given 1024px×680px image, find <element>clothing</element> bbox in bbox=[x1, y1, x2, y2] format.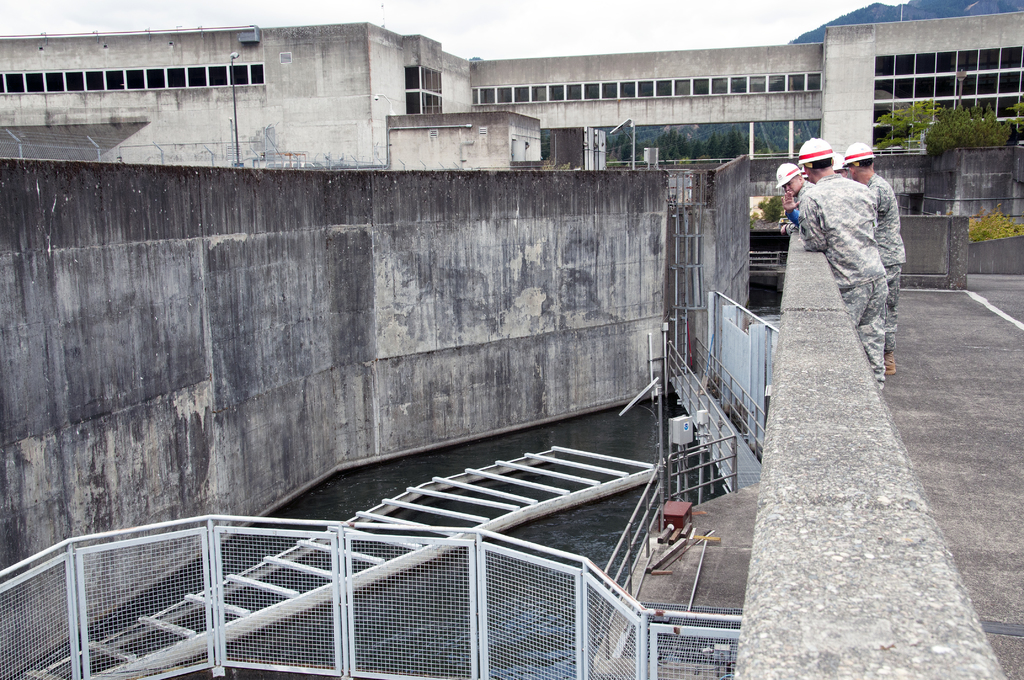
bbox=[863, 177, 902, 270].
